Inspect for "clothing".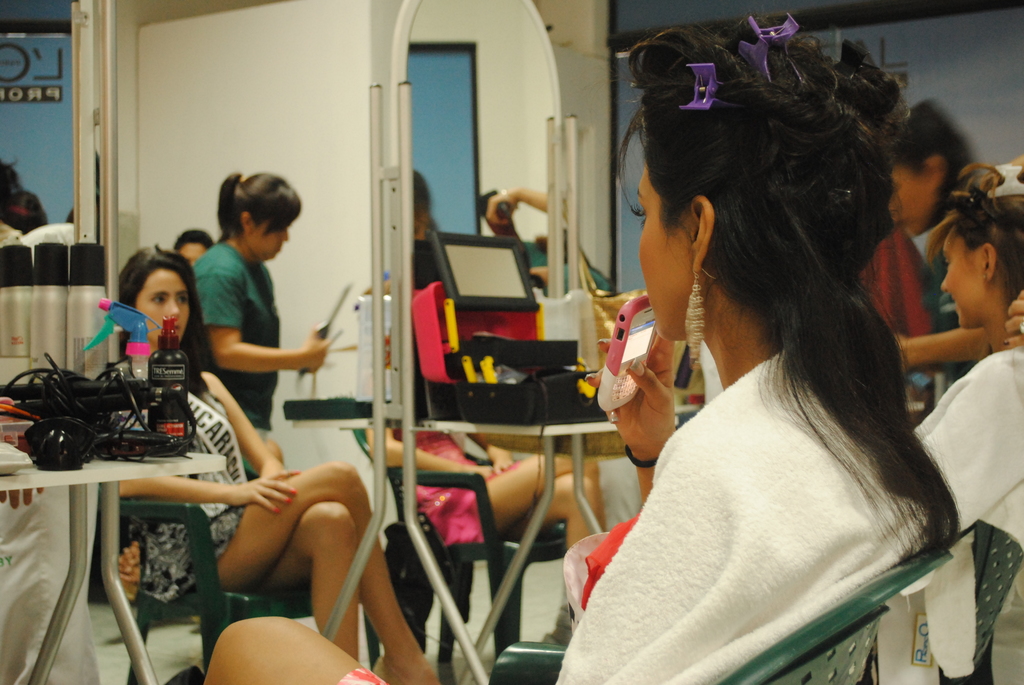
Inspection: (left=551, top=358, right=963, bottom=684).
